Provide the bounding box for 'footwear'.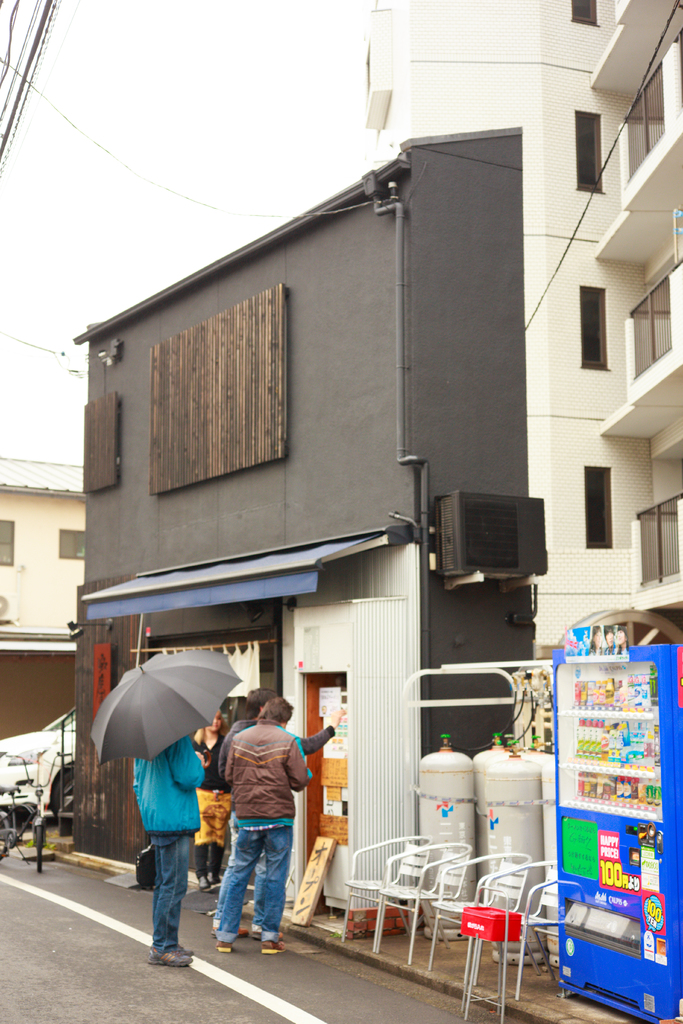
{"left": 260, "top": 939, "right": 286, "bottom": 955}.
